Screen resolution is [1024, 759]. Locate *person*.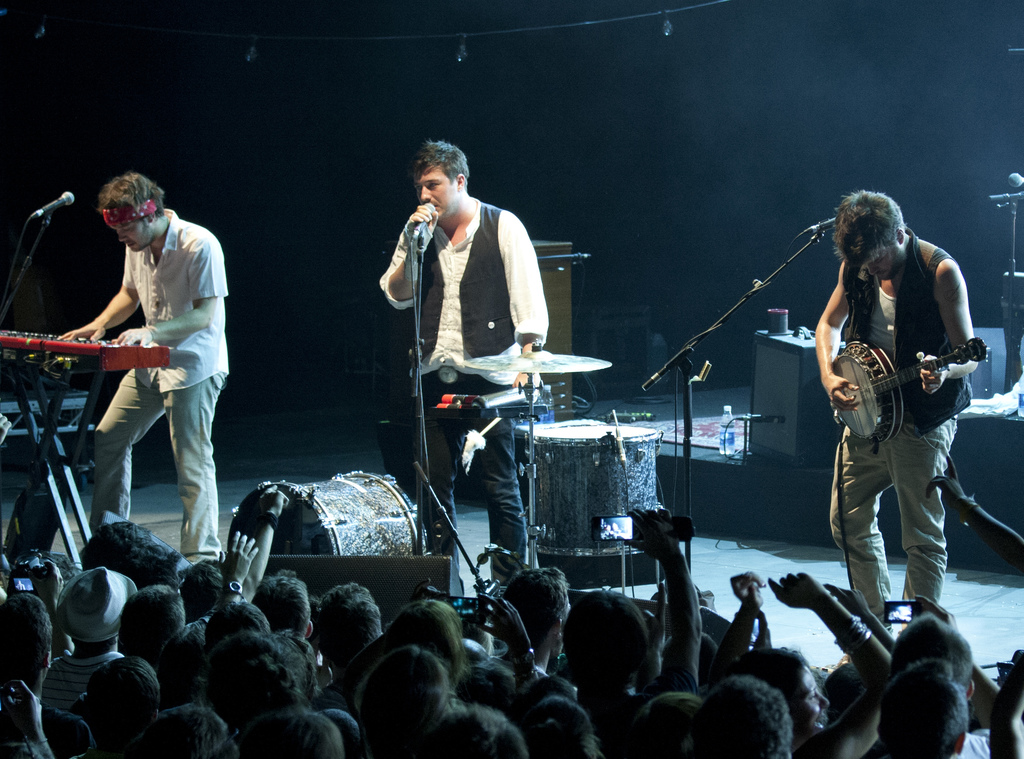
[303,582,397,673].
